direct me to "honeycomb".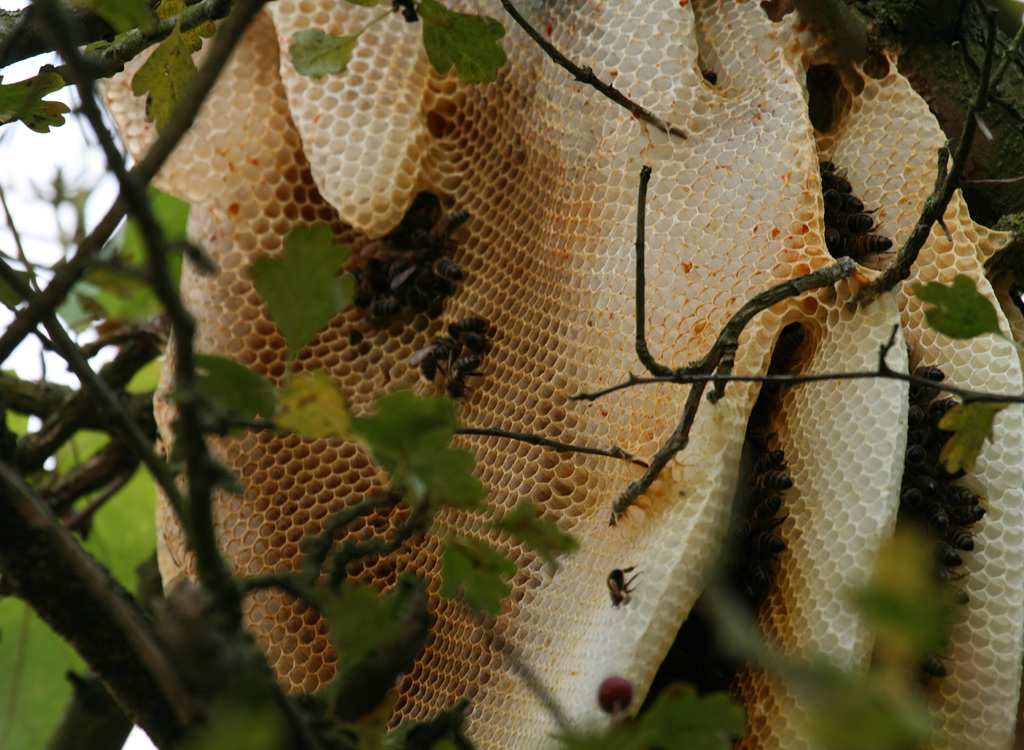
Direction: [left=95, top=0, right=1023, bottom=749].
